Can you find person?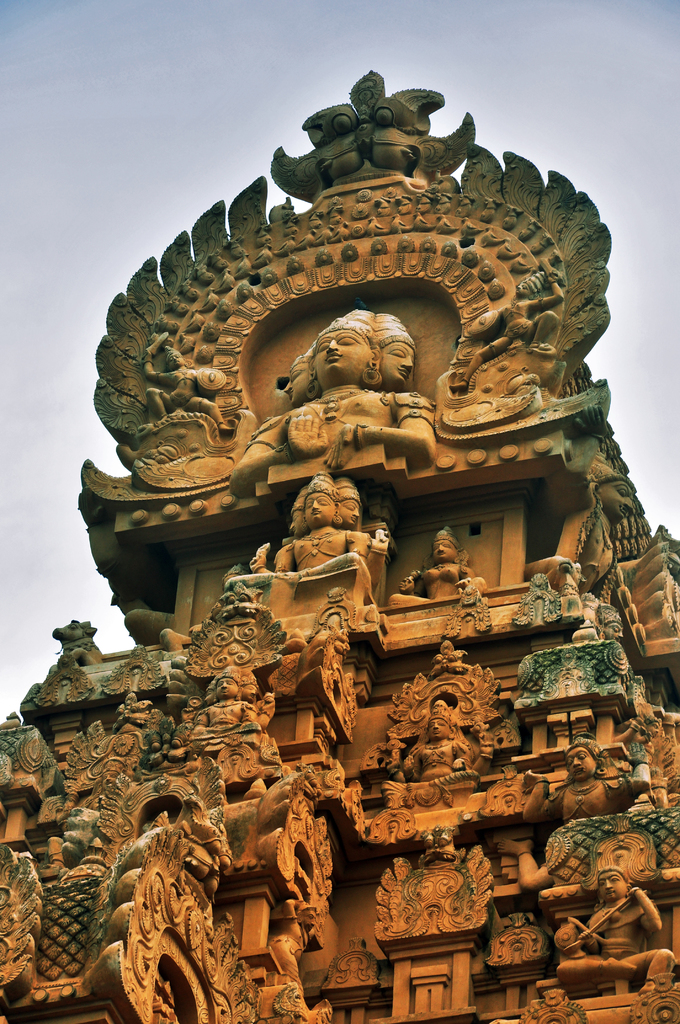
Yes, bounding box: [left=526, top=451, right=634, bottom=604].
